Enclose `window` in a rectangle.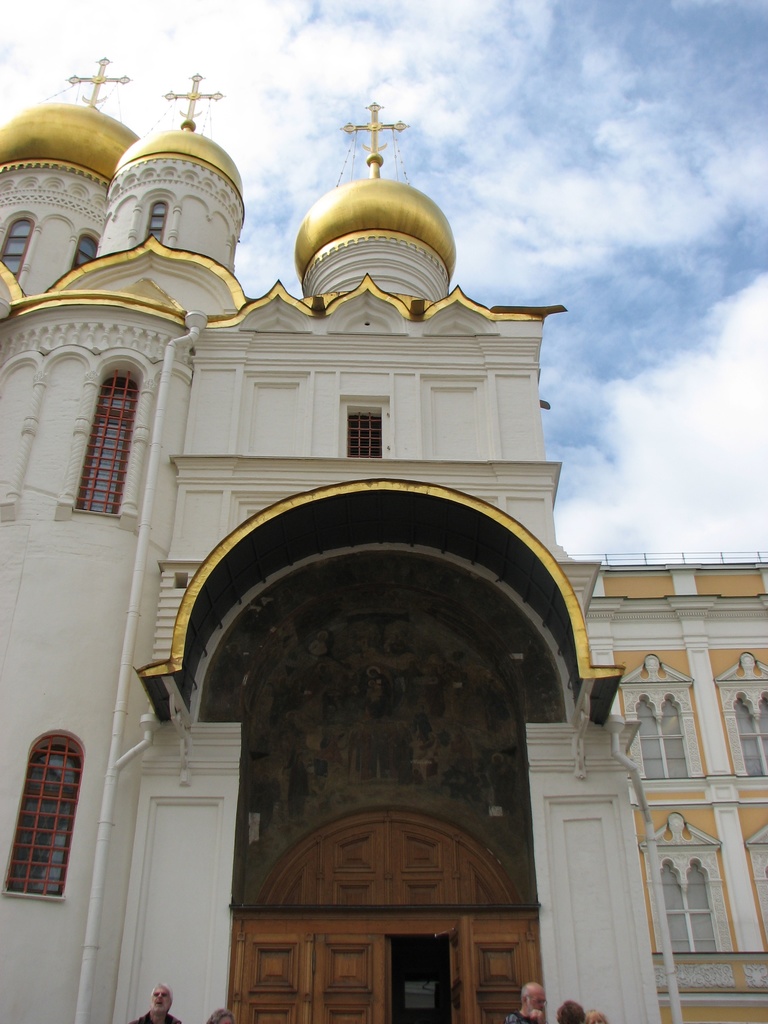
6:733:81:887.
